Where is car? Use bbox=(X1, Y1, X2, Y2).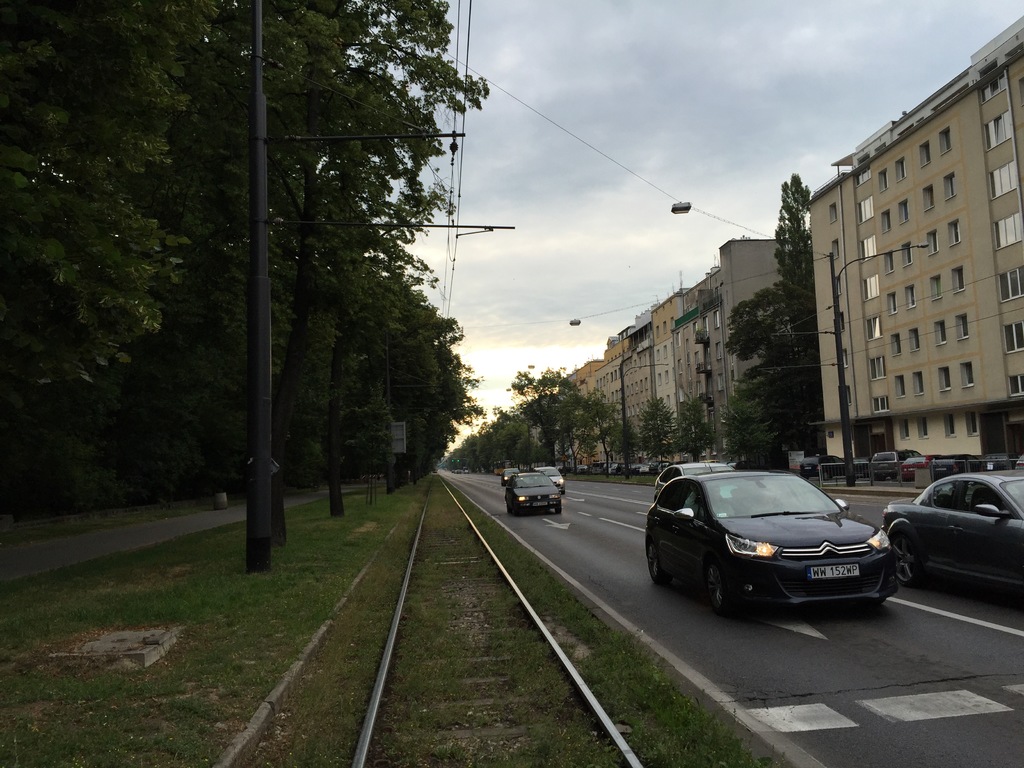
bbox=(792, 451, 844, 481).
